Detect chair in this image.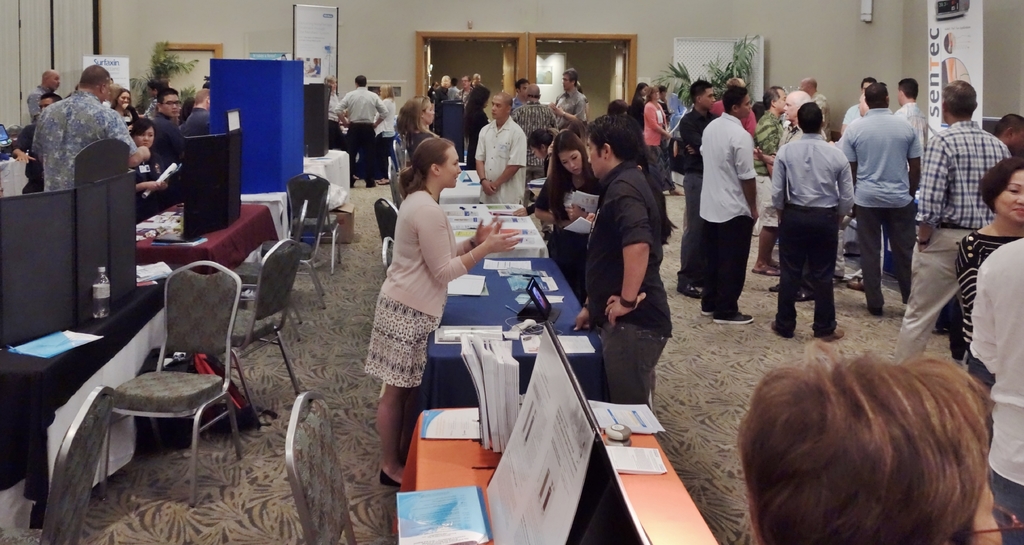
Detection: 391/137/410/175.
